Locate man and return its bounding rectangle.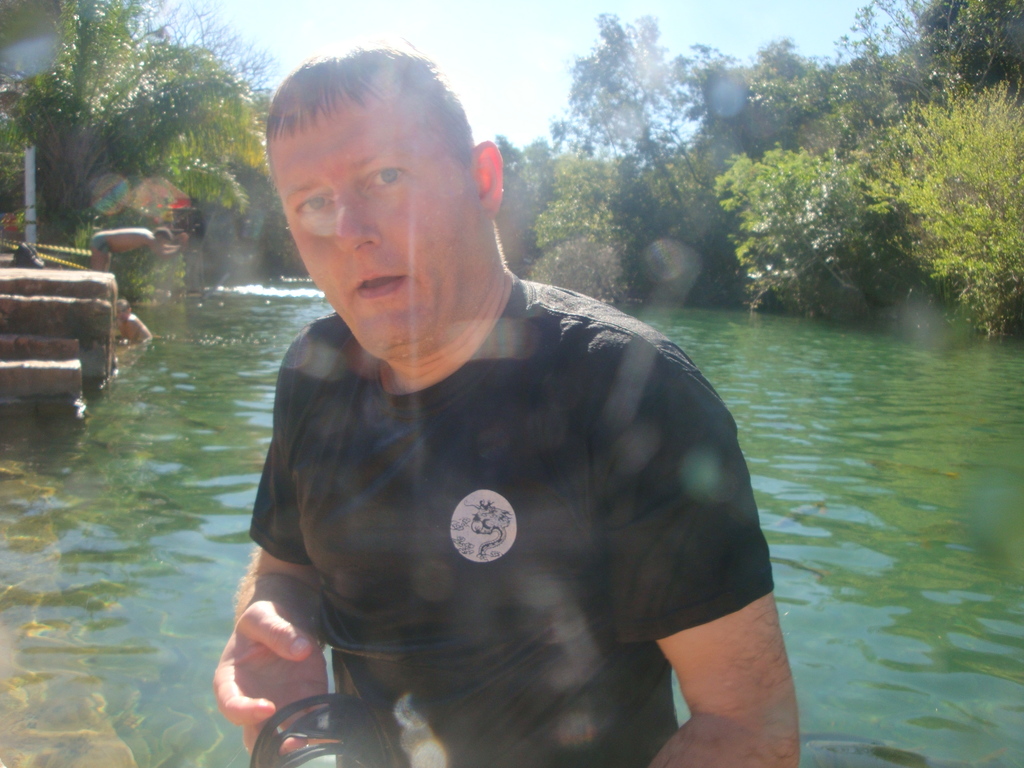
box=[224, 88, 783, 762].
